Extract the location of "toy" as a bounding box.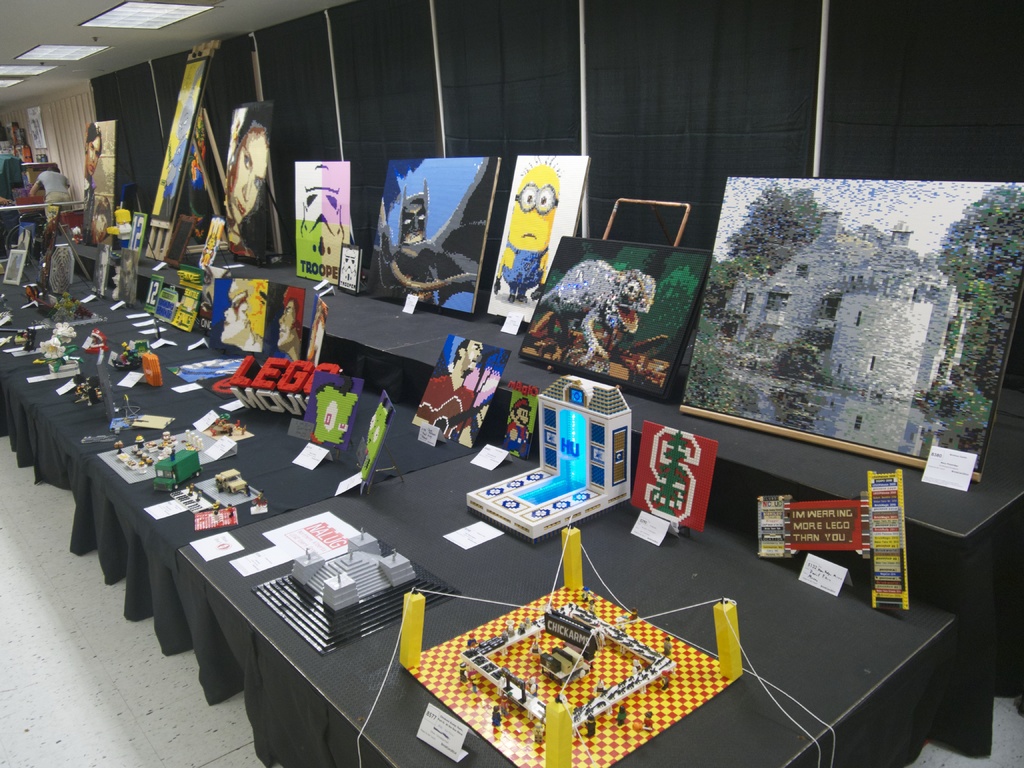
bbox=(532, 242, 659, 374).
